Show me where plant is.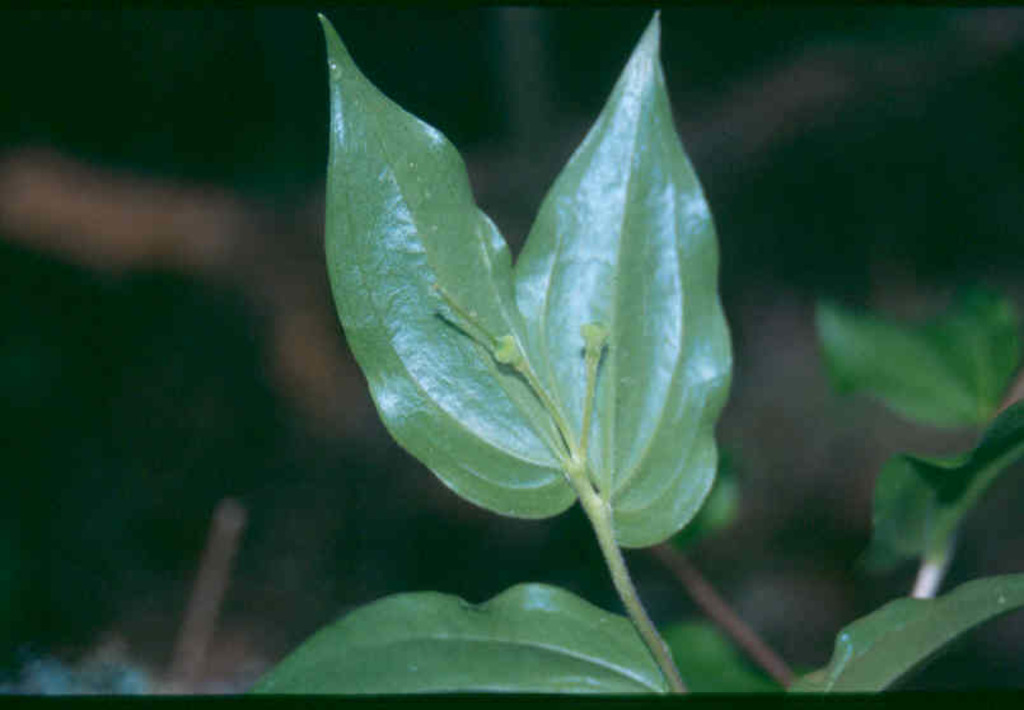
plant is at 235,9,1023,696.
